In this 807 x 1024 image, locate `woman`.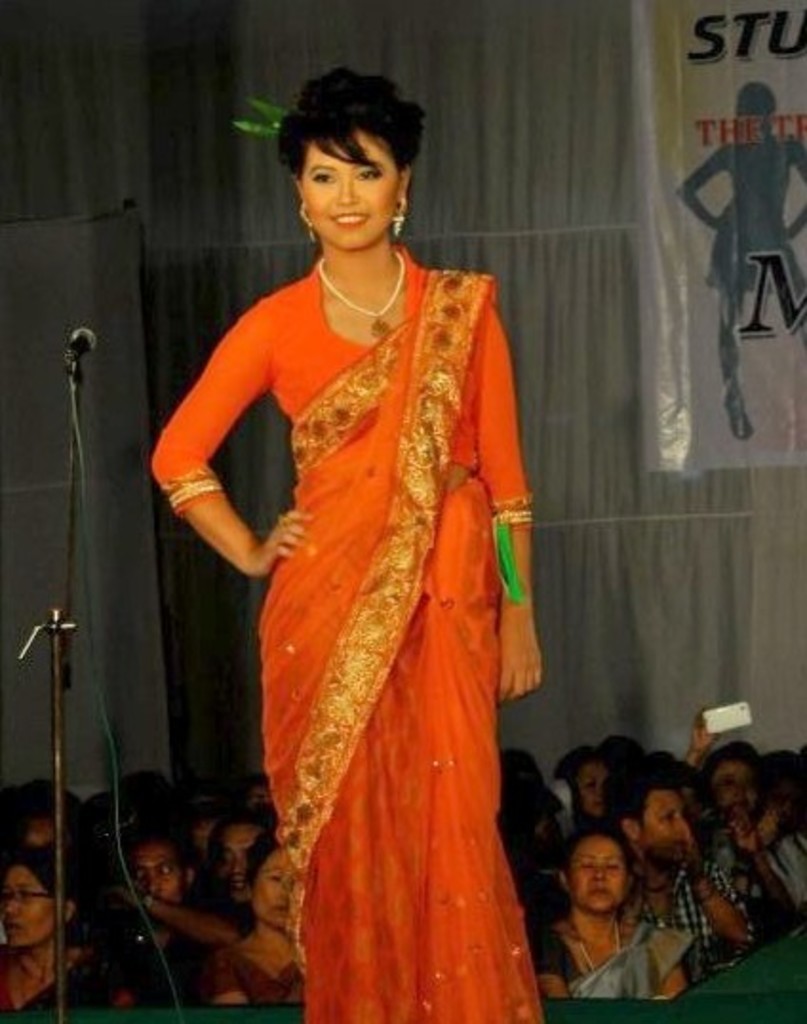
Bounding box: x1=209 y1=845 x2=308 y2=997.
